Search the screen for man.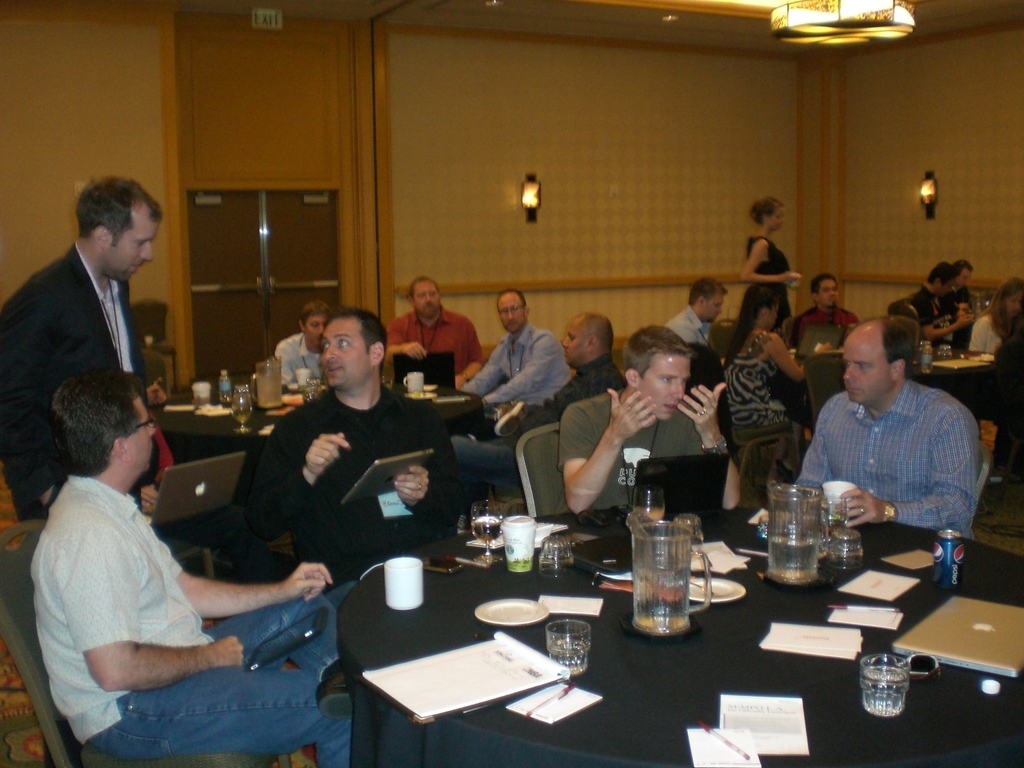
Found at {"left": 555, "top": 323, "right": 752, "bottom": 508}.
